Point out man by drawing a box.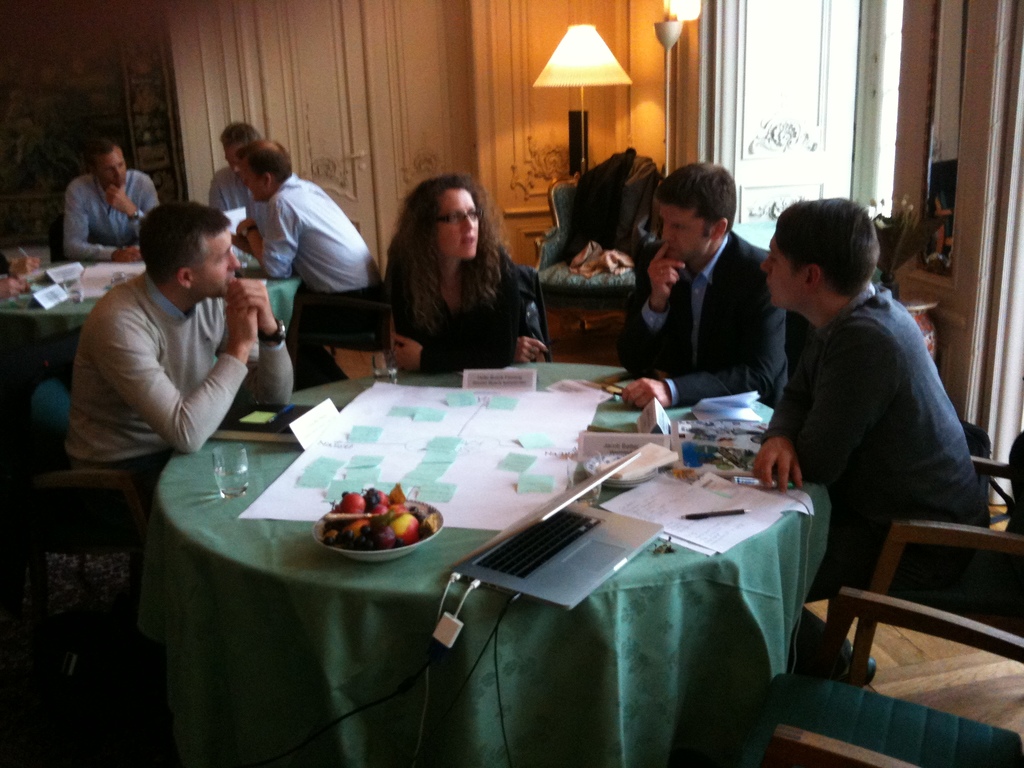
{"left": 50, "top": 200, "right": 287, "bottom": 493}.
